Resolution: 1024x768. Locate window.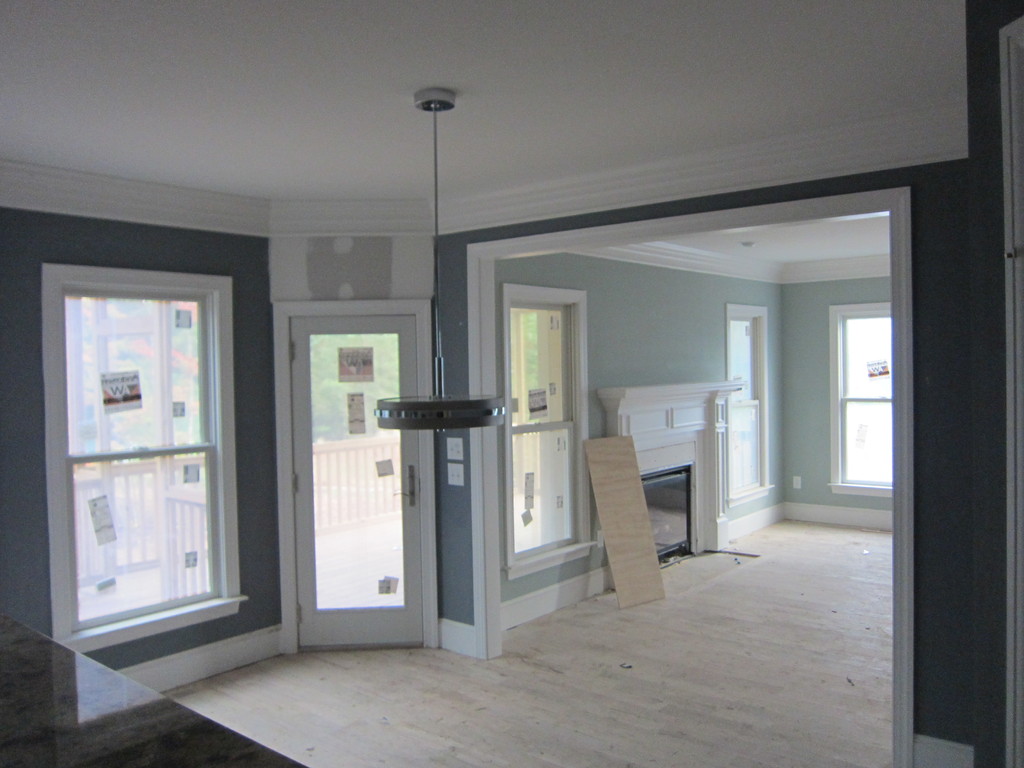
506, 286, 595, 581.
